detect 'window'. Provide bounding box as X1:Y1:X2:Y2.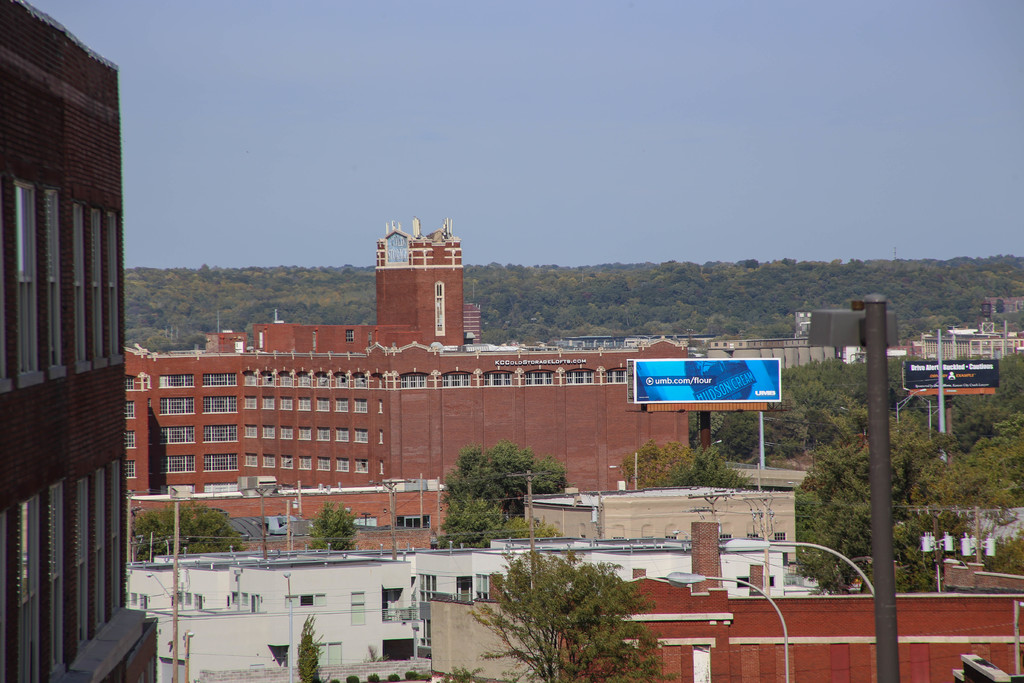
74:204:91:370.
